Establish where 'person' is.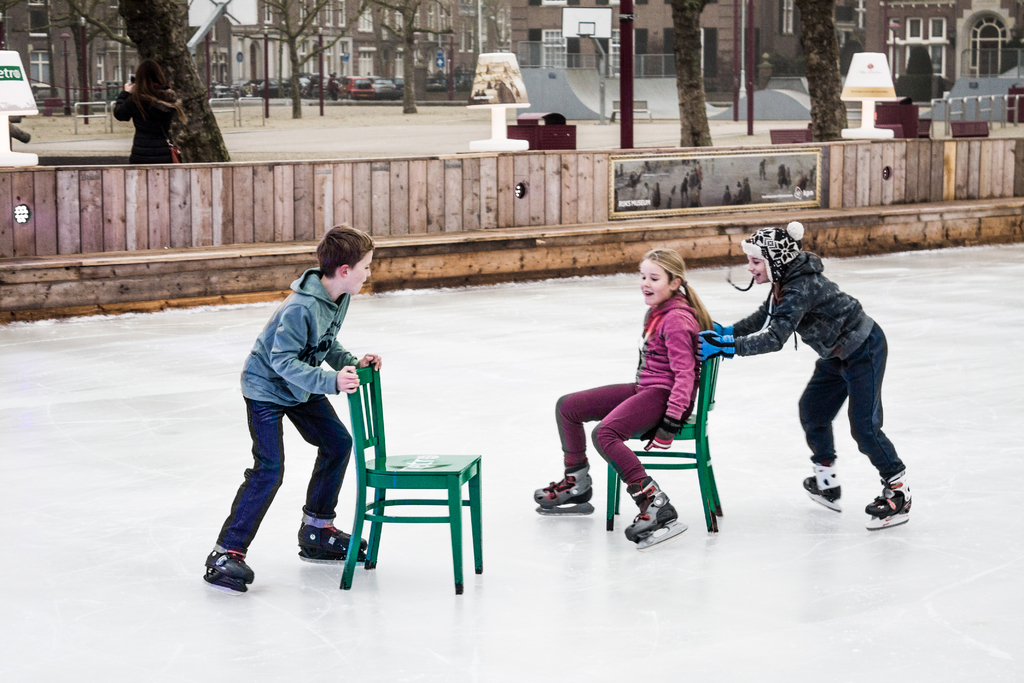
Established at 328, 69, 341, 103.
